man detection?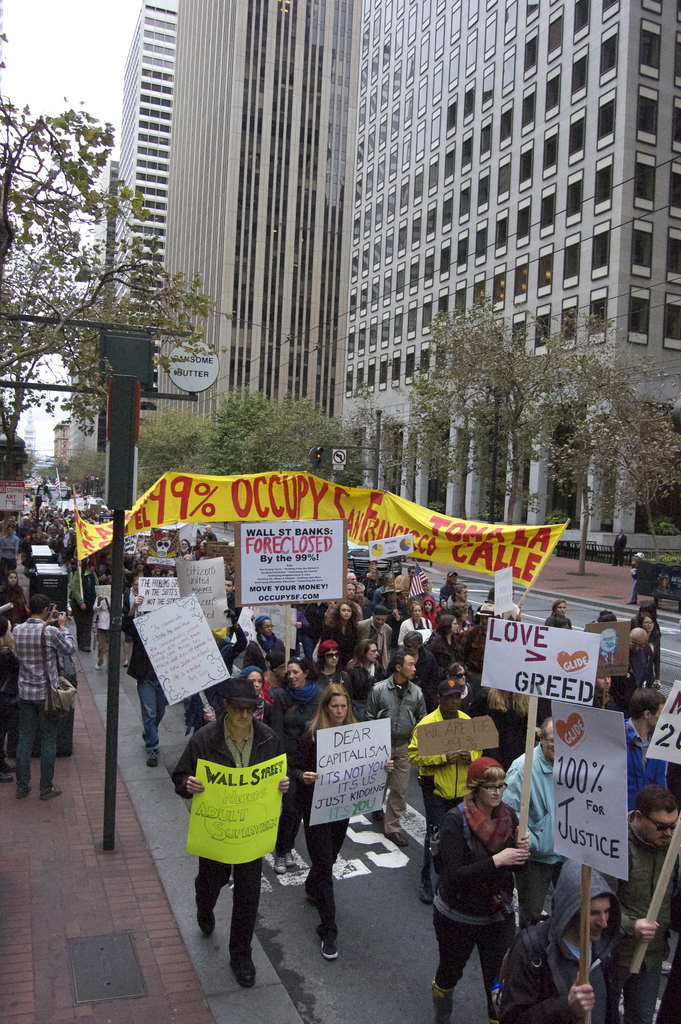
x1=222 y1=575 x2=238 y2=616
